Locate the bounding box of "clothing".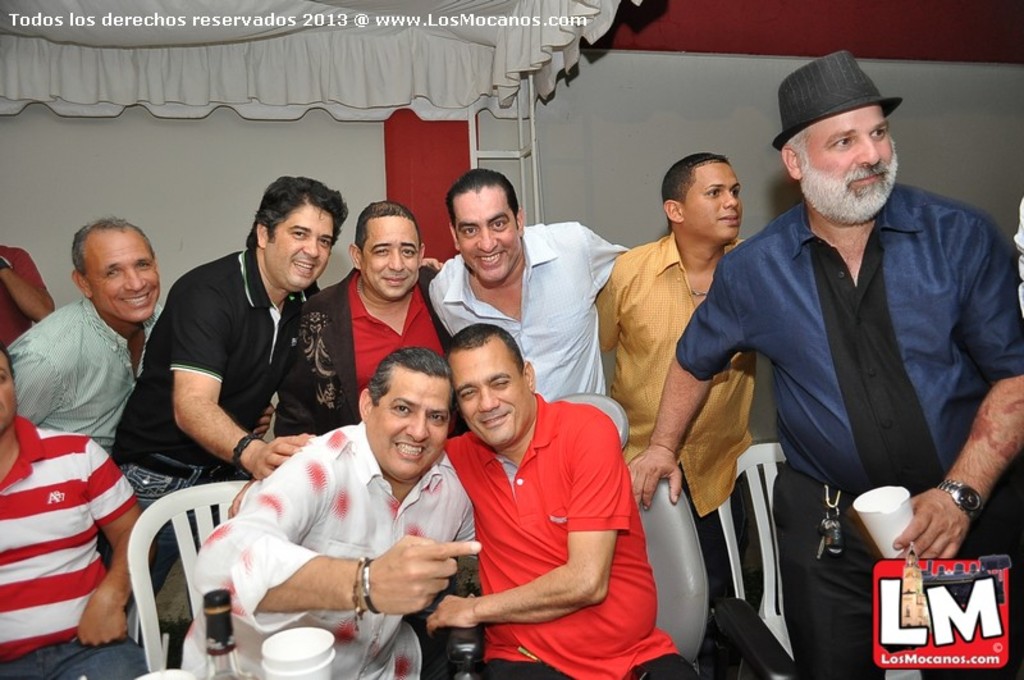
Bounding box: [x1=671, y1=173, x2=1023, y2=679].
